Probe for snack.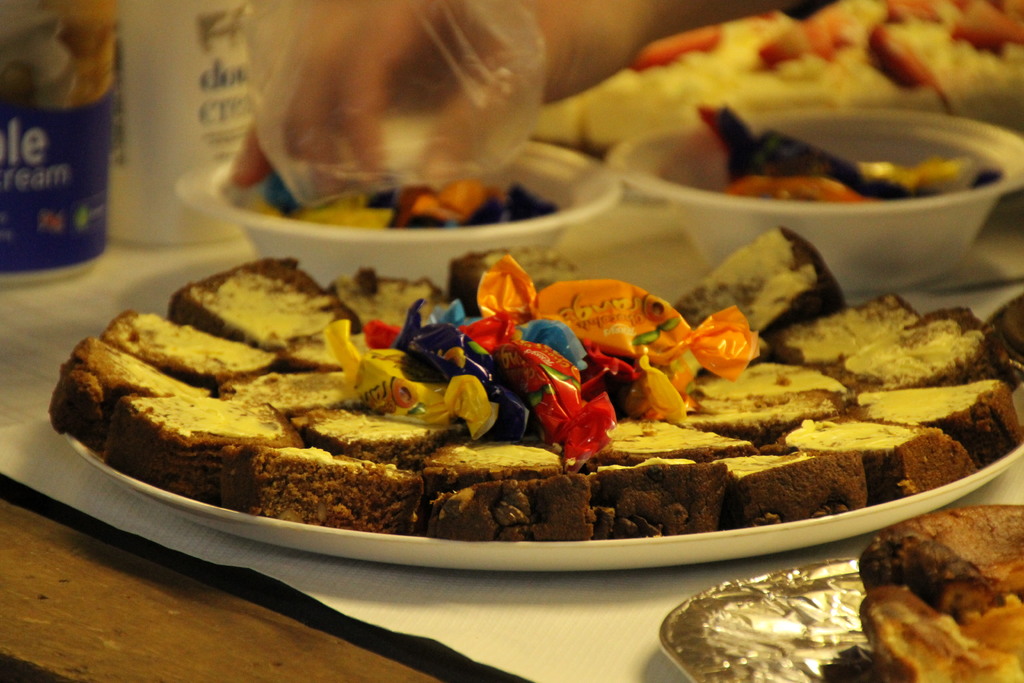
Probe result: <region>979, 288, 1023, 399</region>.
